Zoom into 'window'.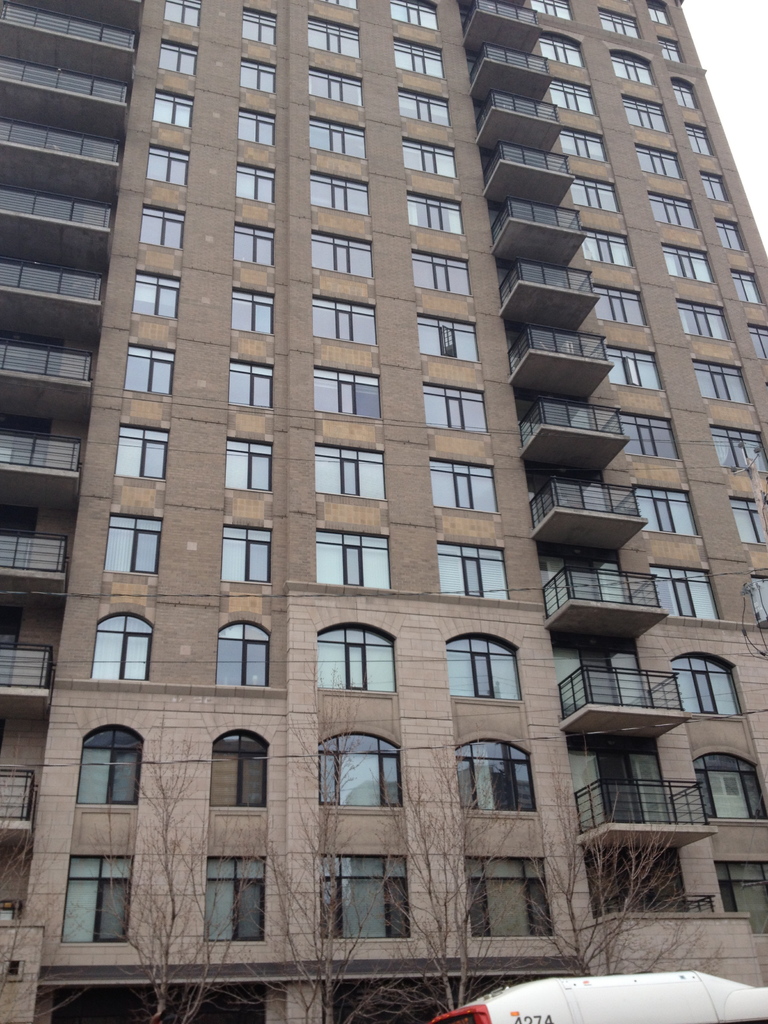
Zoom target: (x1=714, y1=860, x2=767, y2=934).
